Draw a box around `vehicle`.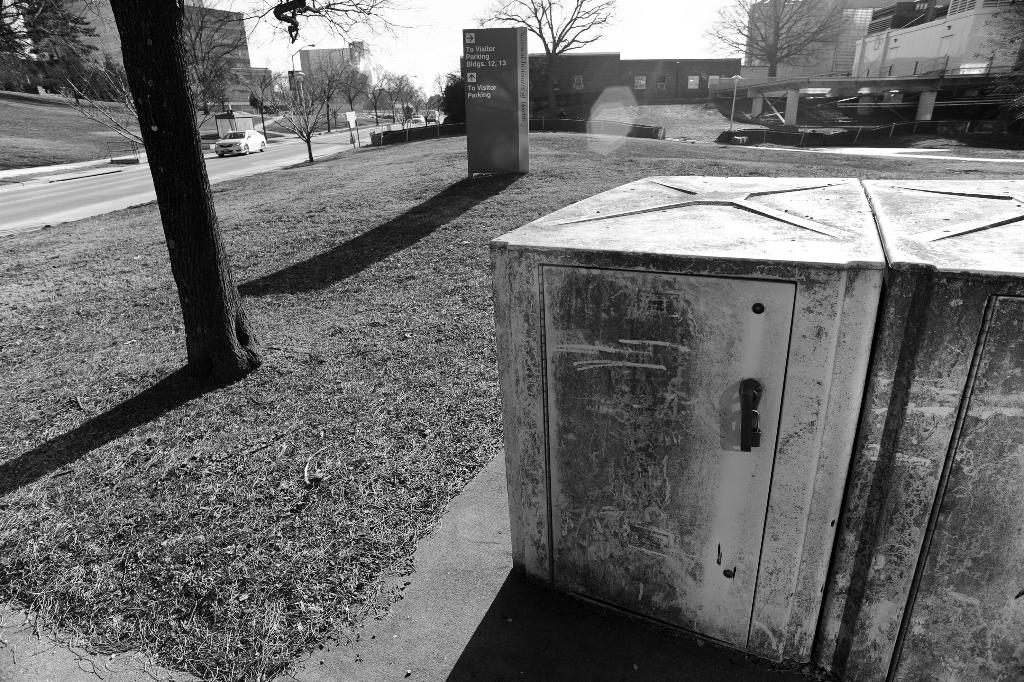
[213,129,267,160].
